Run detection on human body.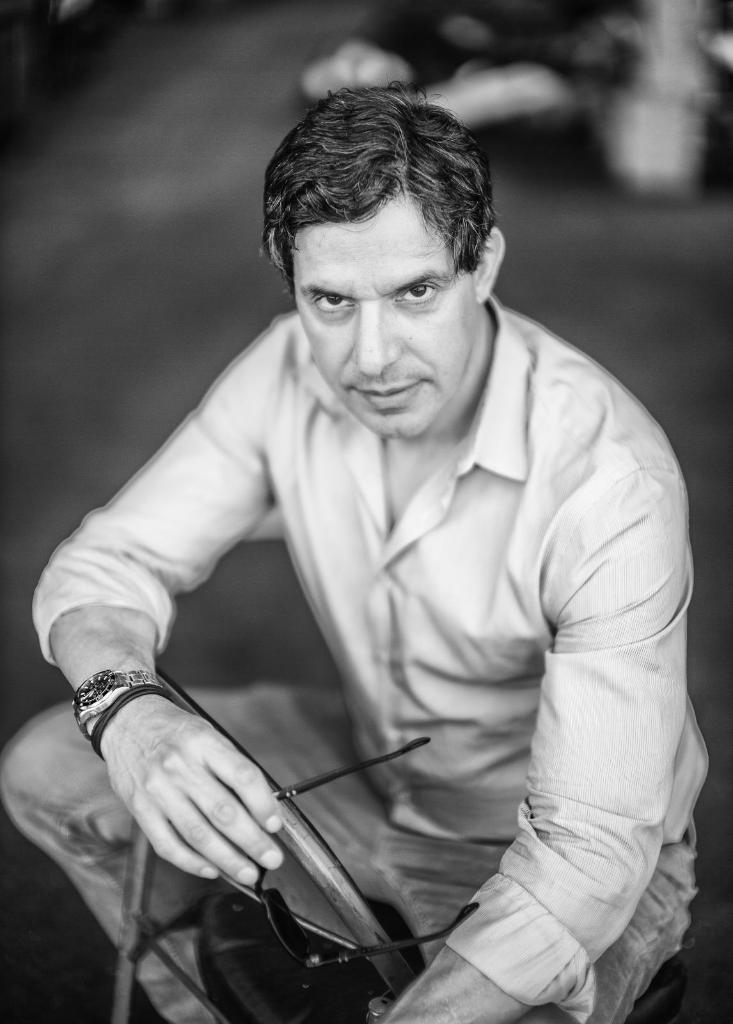
Result: 22 161 698 1023.
